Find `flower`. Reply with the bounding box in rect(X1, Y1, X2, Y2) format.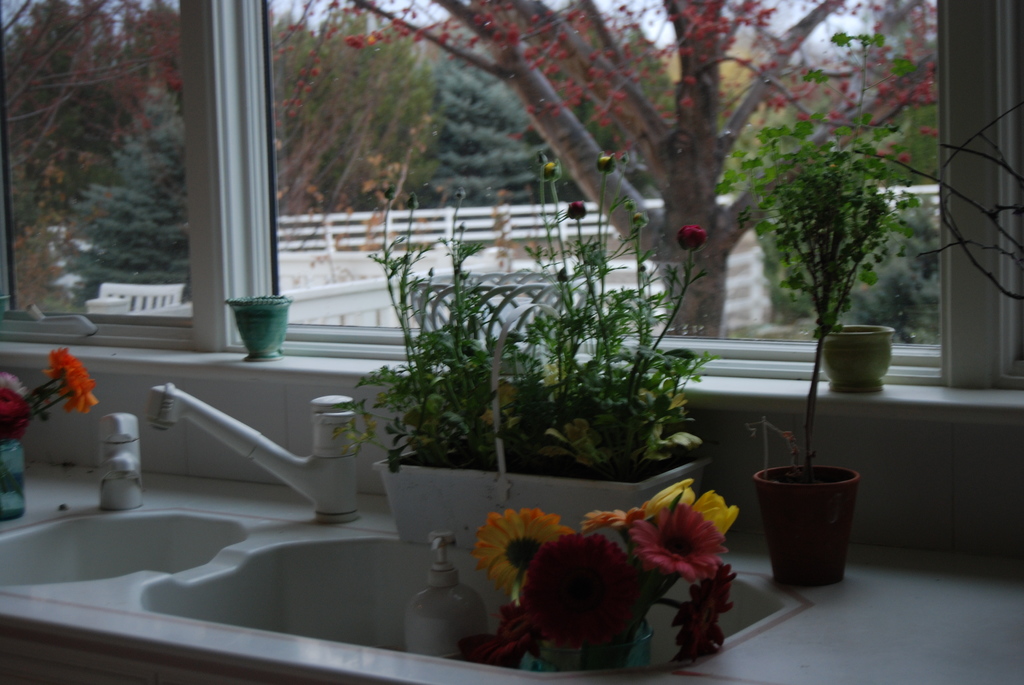
rect(564, 198, 588, 219).
